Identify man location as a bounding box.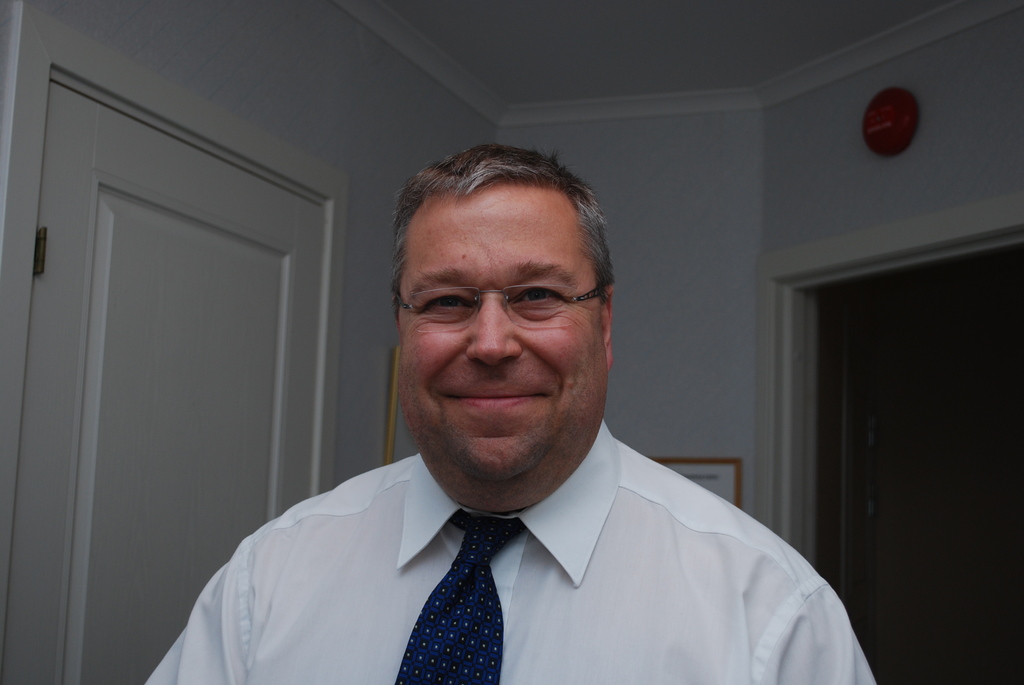
Rect(166, 169, 863, 670).
